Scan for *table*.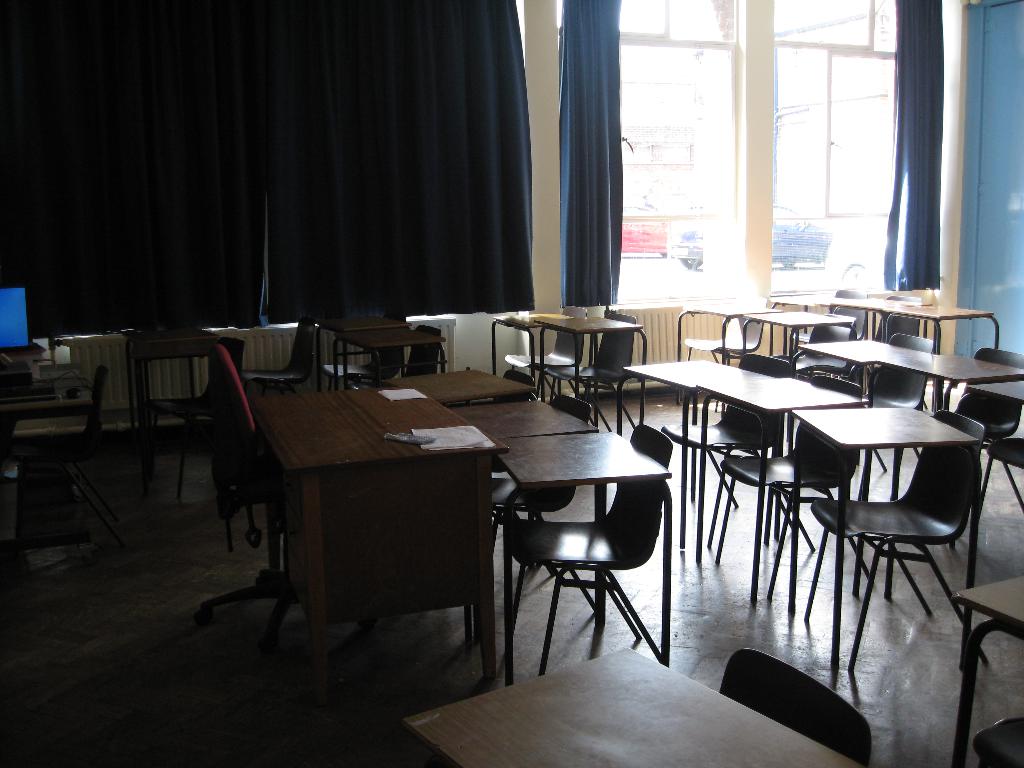
Scan result: rect(252, 377, 500, 668).
